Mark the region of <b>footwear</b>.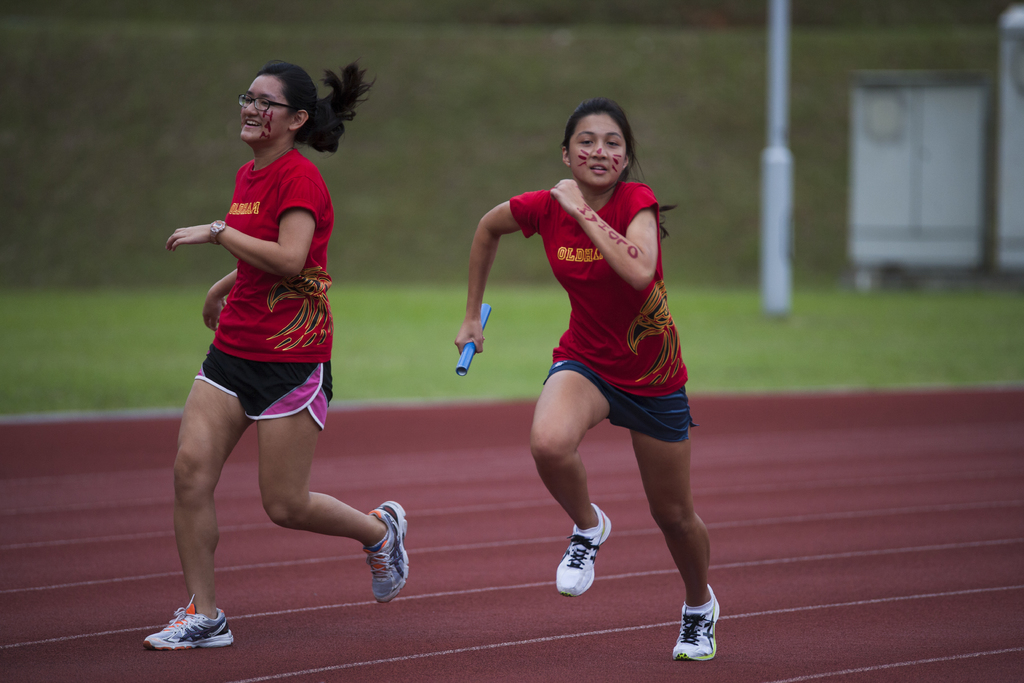
Region: [left=142, top=598, right=232, bottom=647].
